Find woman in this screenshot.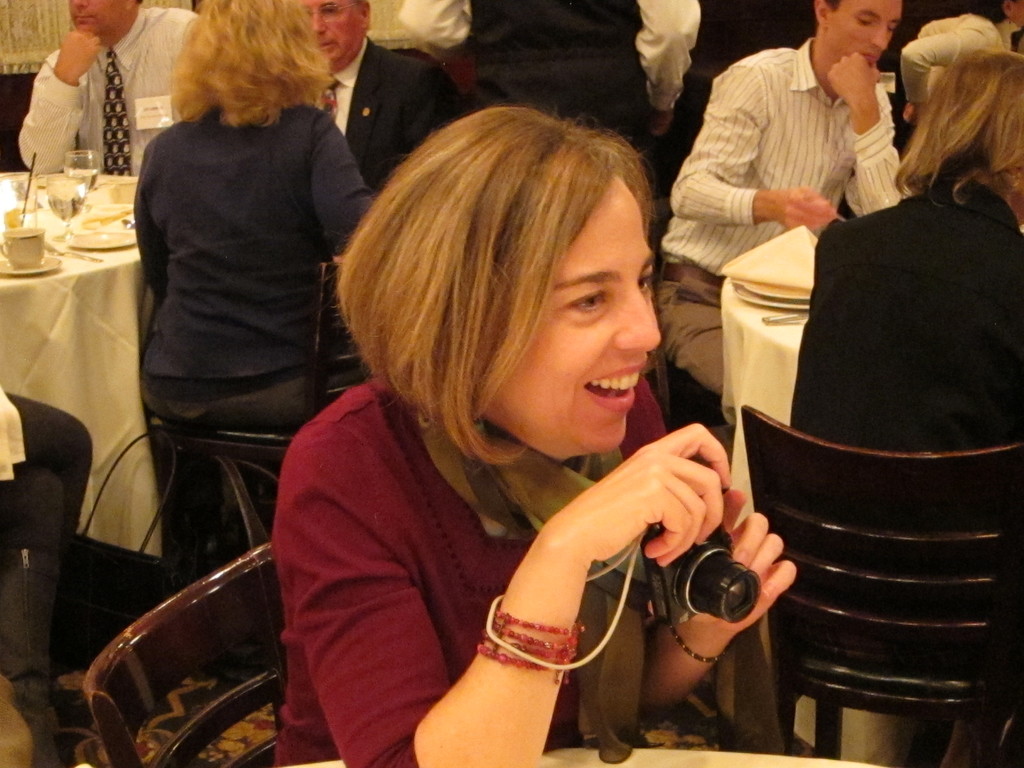
The bounding box for woman is left=131, top=0, right=374, bottom=509.
